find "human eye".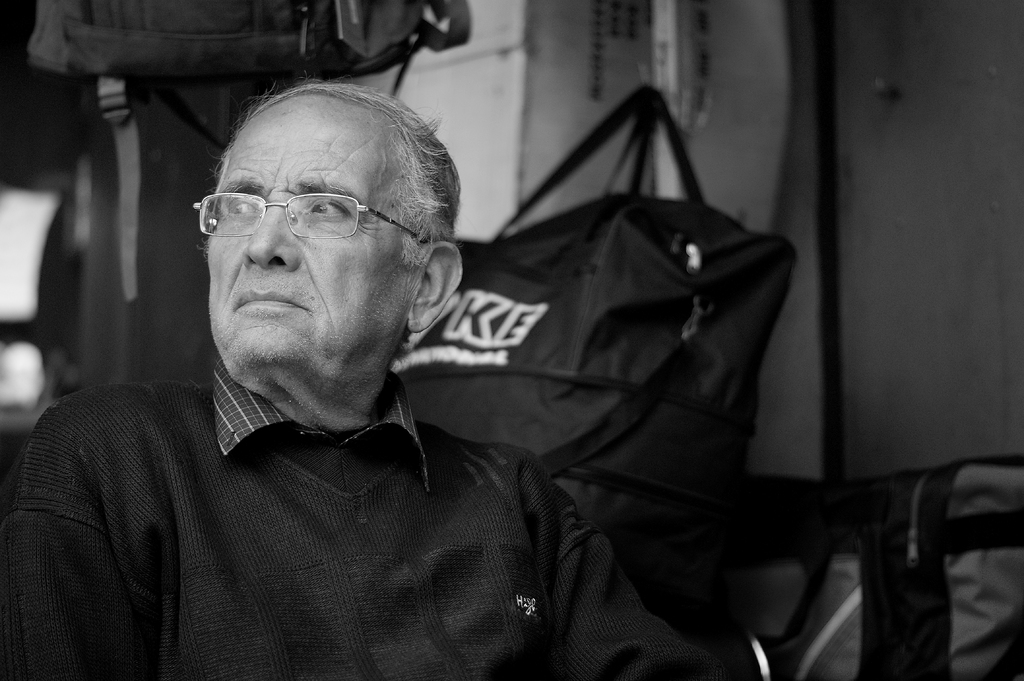
locate(227, 198, 262, 222).
